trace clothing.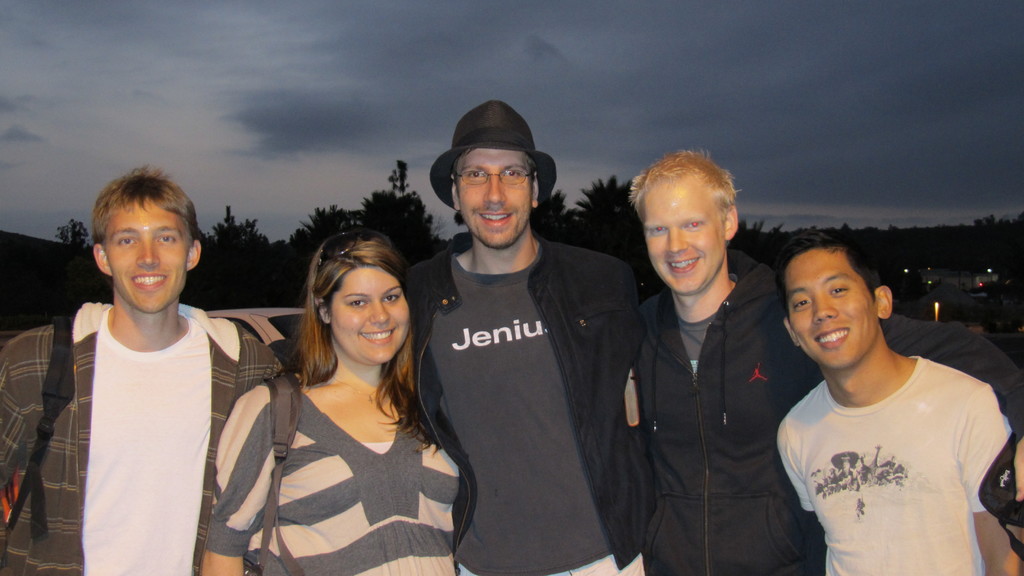
Traced to bbox=[417, 227, 652, 575].
